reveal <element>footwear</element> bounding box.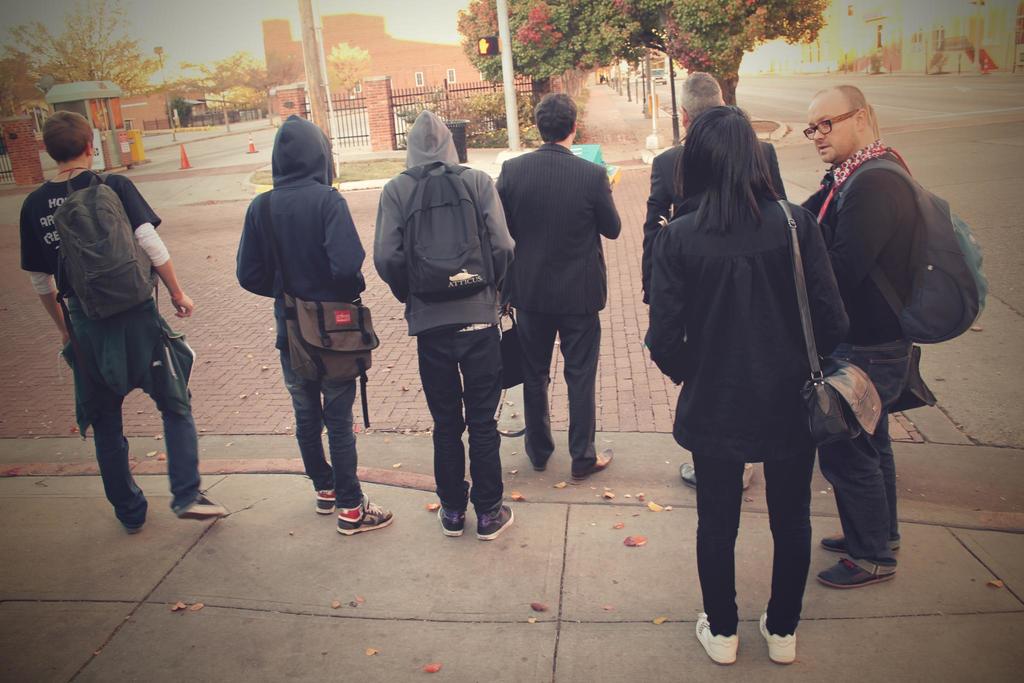
Revealed: box=[680, 462, 696, 488].
